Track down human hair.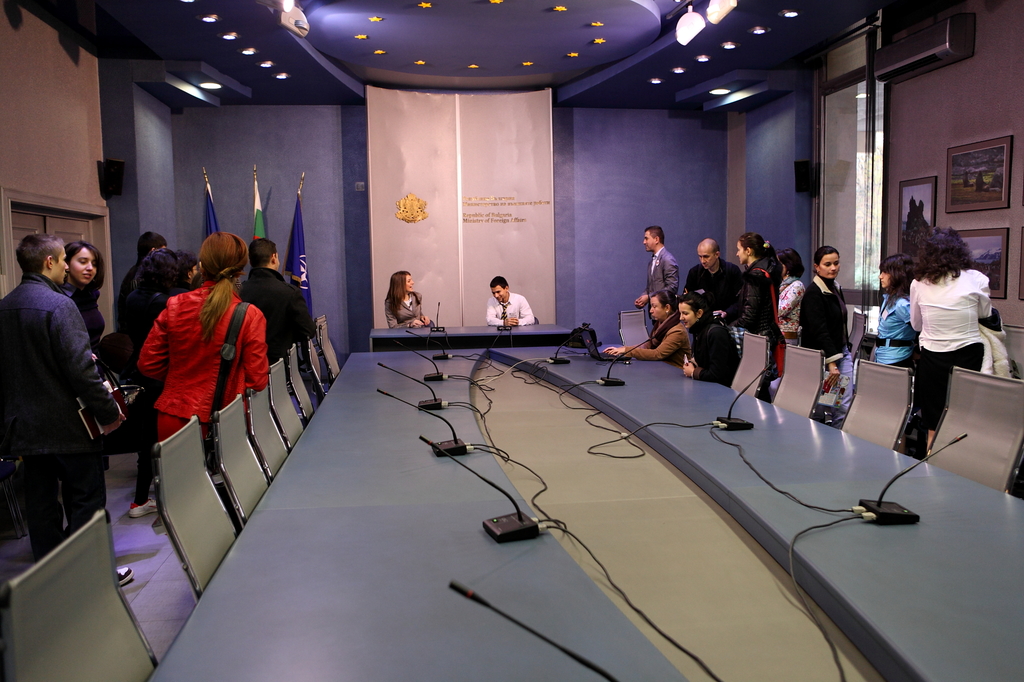
Tracked to <region>739, 232, 781, 273</region>.
